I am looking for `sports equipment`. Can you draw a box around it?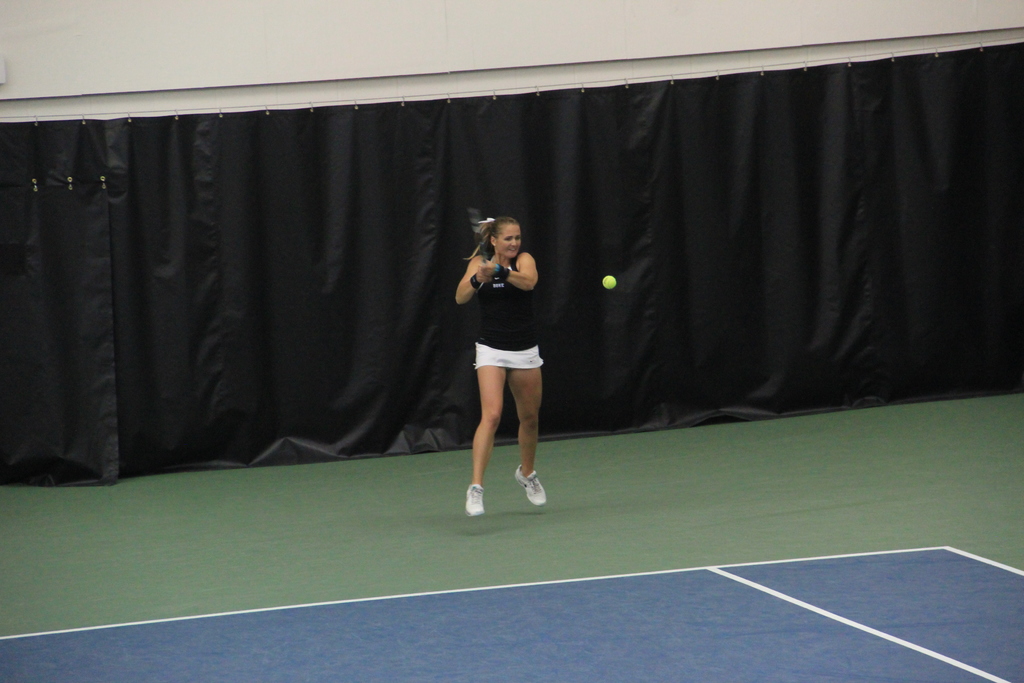
Sure, the bounding box is {"left": 474, "top": 218, "right": 493, "bottom": 272}.
